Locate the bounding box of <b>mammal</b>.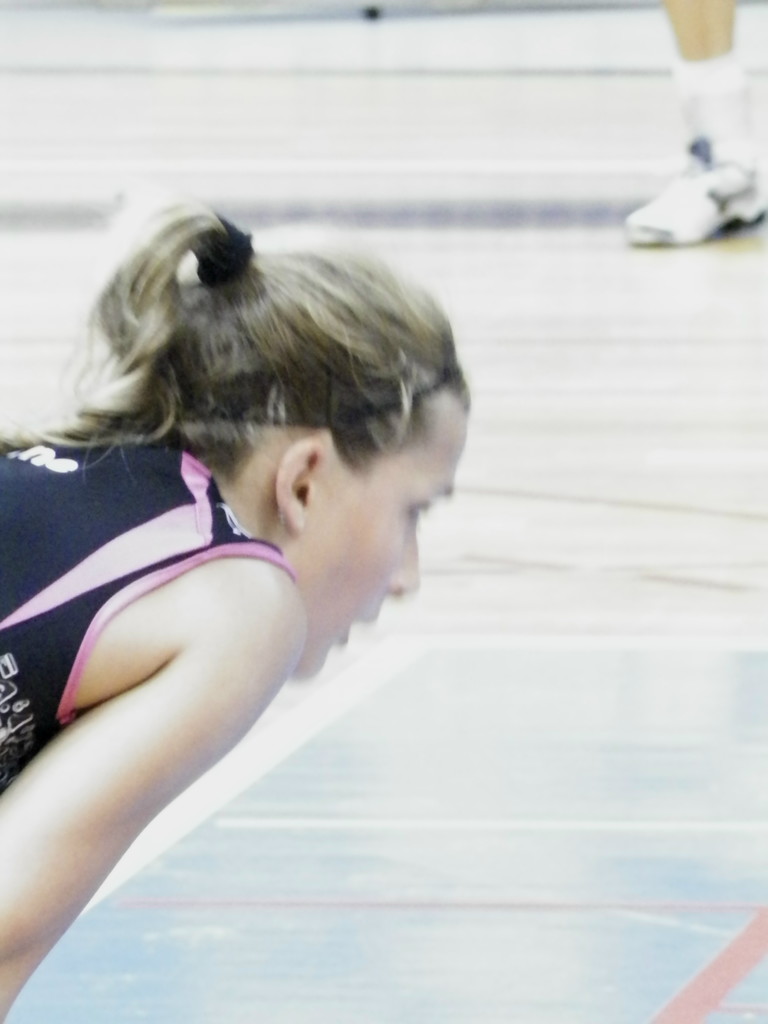
Bounding box: crop(621, 0, 767, 240).
